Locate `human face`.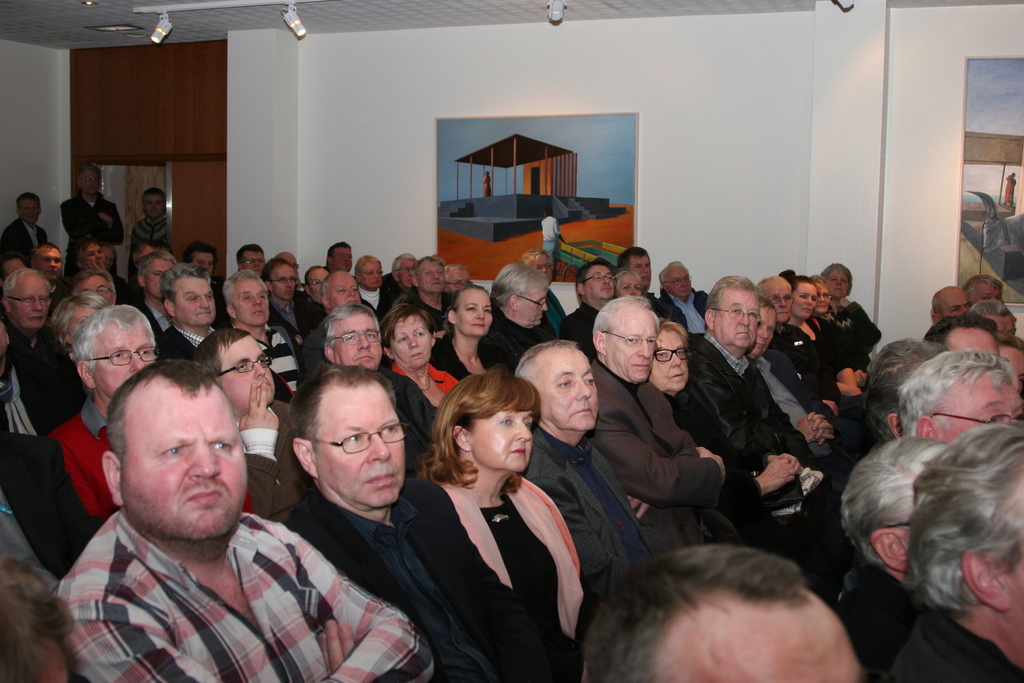
Bounding box: [x1=630, y1=259, x2=650, y2=286].
